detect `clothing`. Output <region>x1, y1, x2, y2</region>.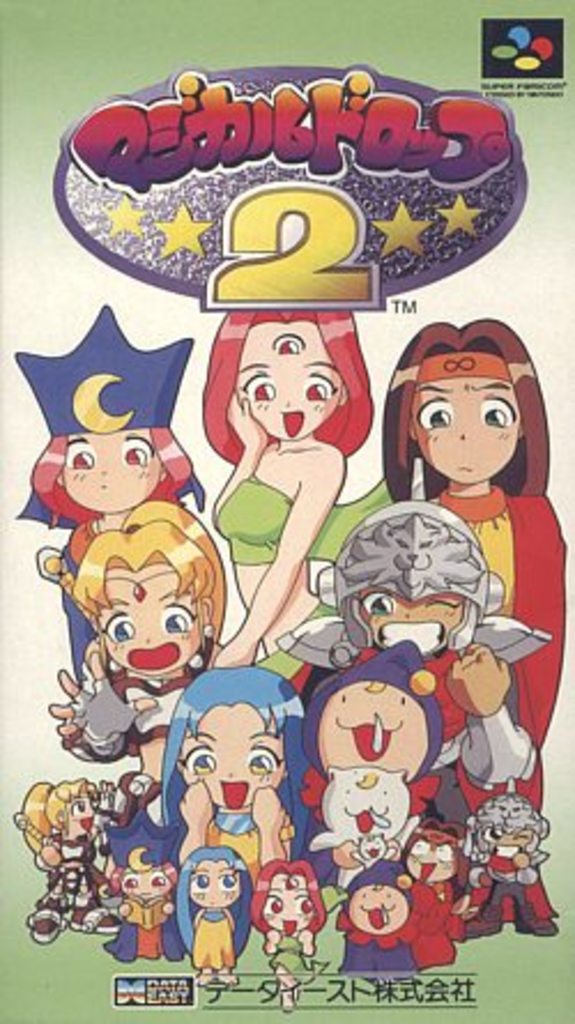
<region>207, 801, 264, 895</region>.
